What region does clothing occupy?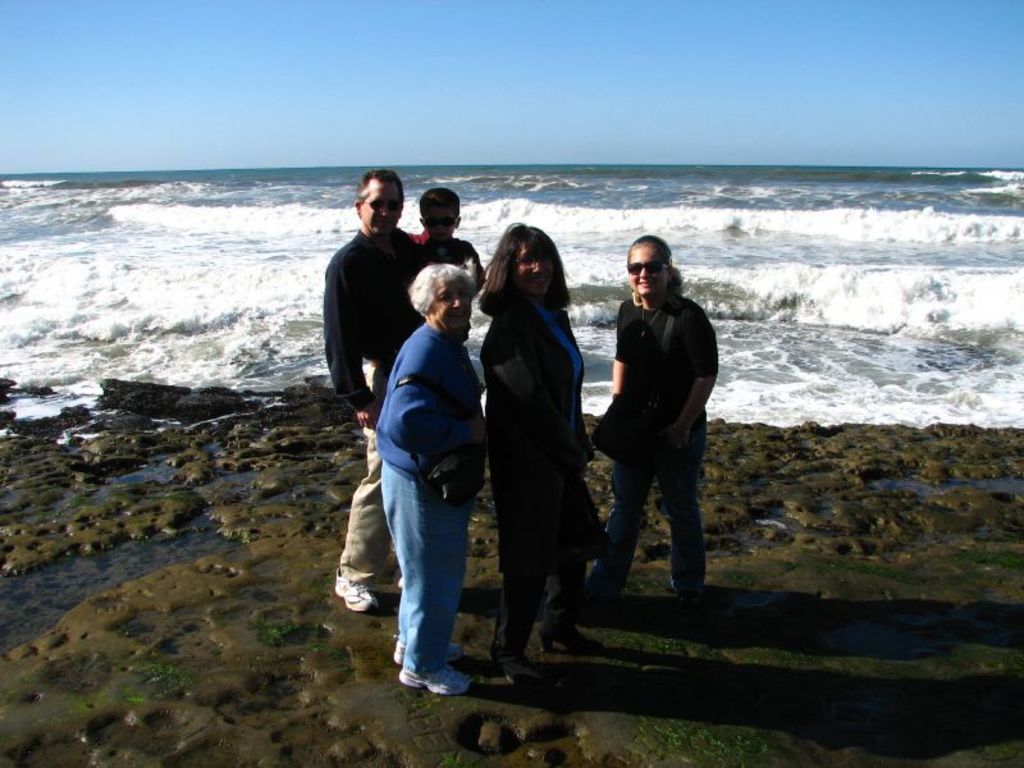
box=[417, 230, 486, 293].
